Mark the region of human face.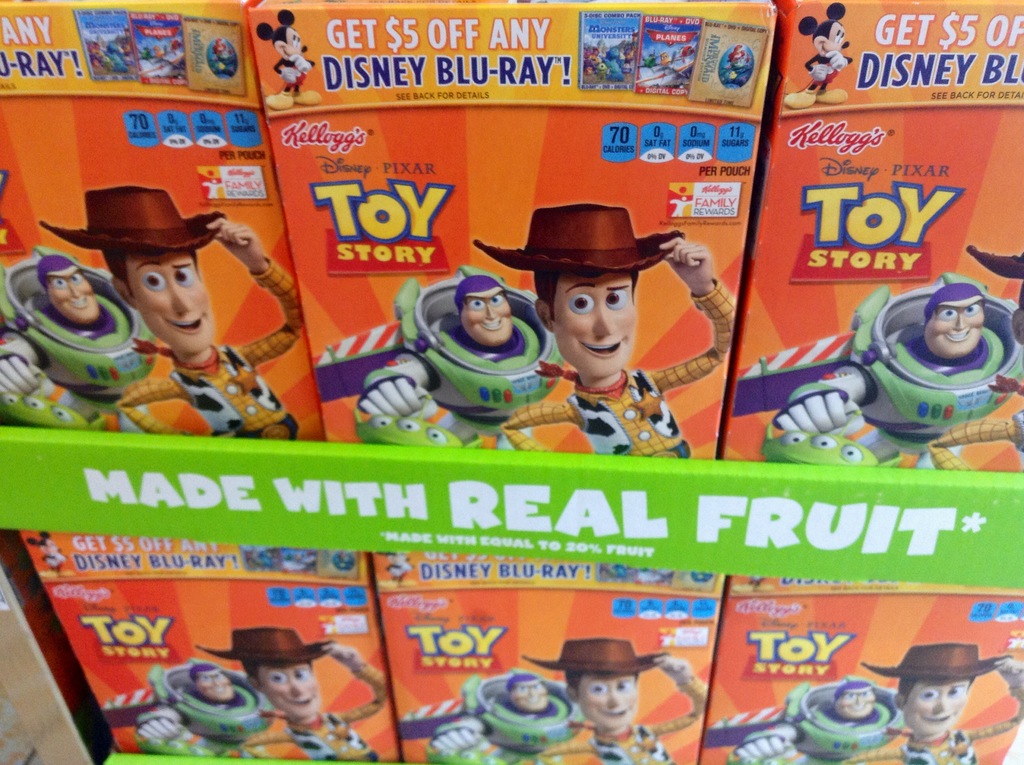
Region: <bbox>574, 672, 639, 725</bbox>.
